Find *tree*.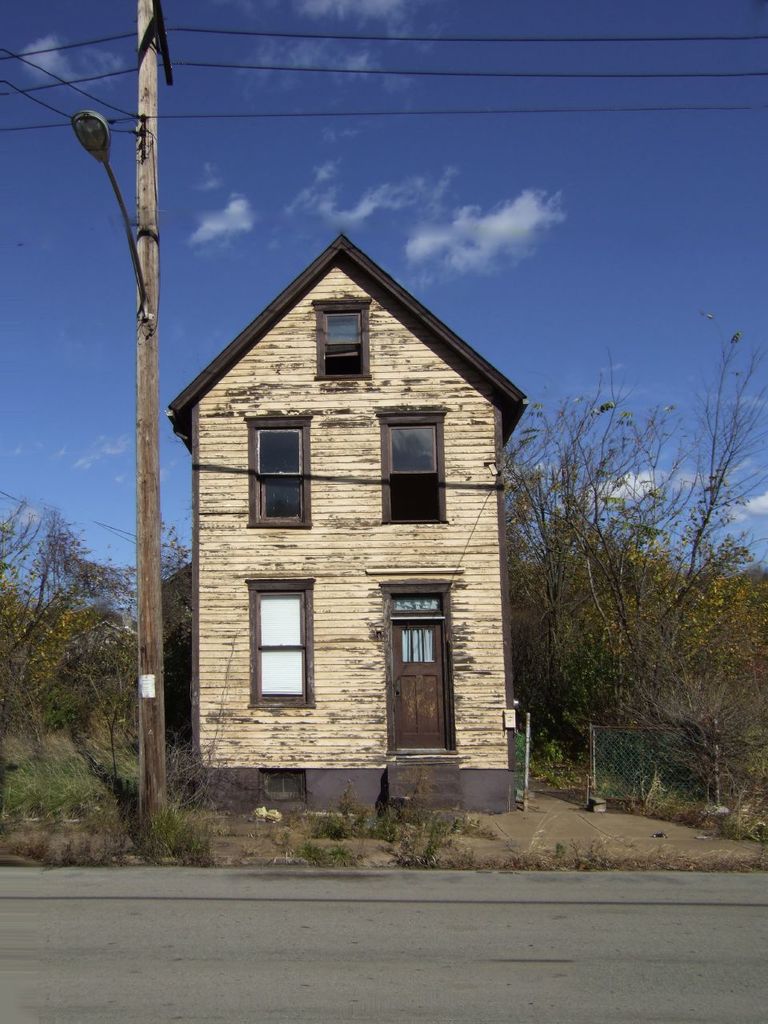
Rect(0, 510, 121, 721).
